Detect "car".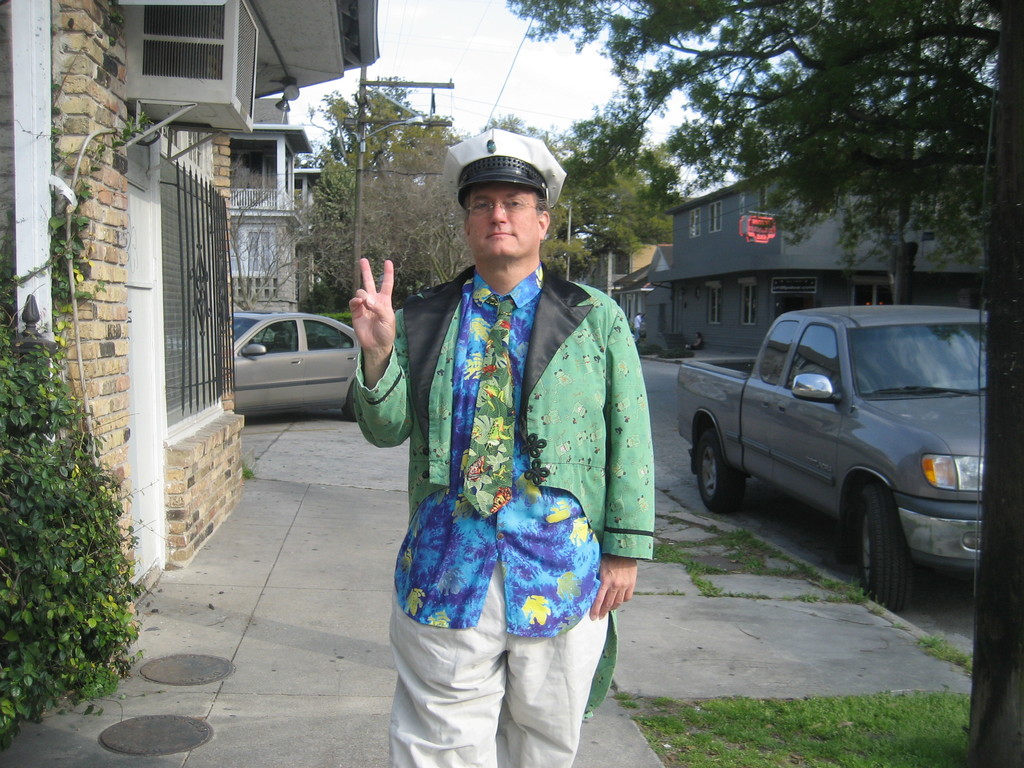
Detected at BBox(232, 304, 360, 419).
